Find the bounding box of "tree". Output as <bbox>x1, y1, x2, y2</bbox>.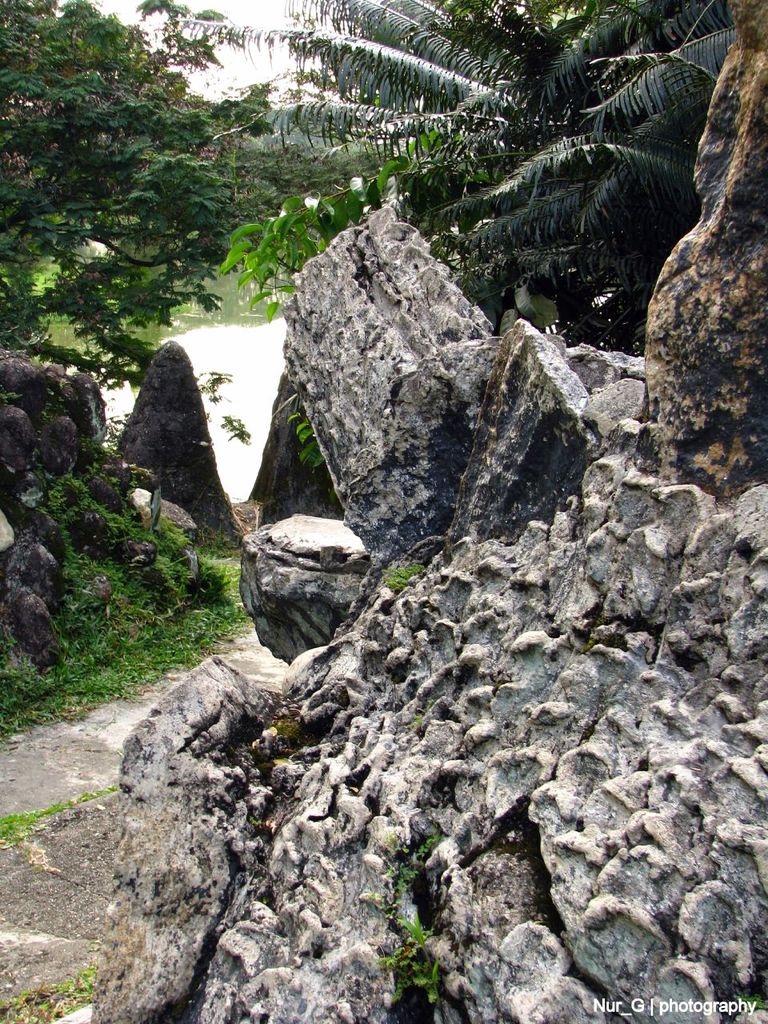
<bbox>232, 0, 767, 363</bbox>.
